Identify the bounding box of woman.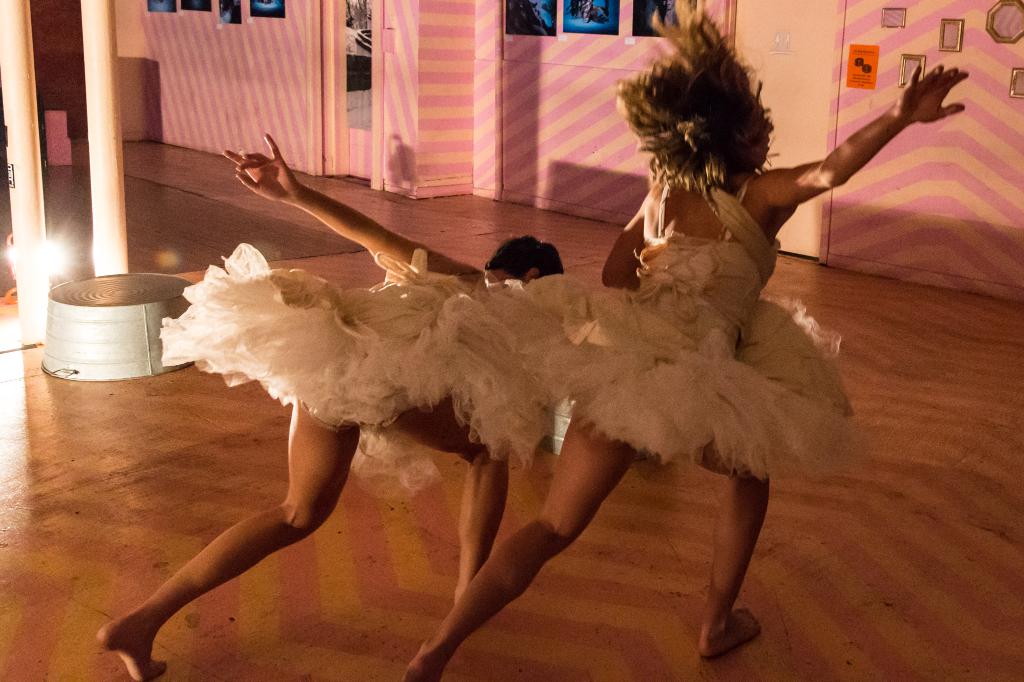
region(95, 129, 596, 681).
